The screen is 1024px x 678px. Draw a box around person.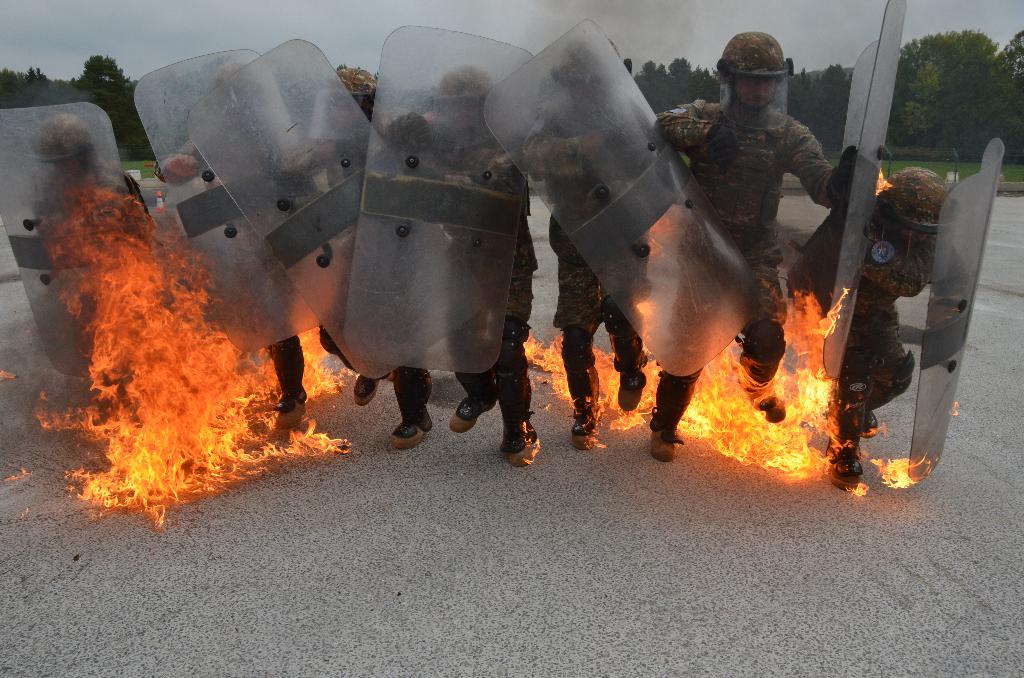
(x1=25, y1=174, x2=179, y2=376).
